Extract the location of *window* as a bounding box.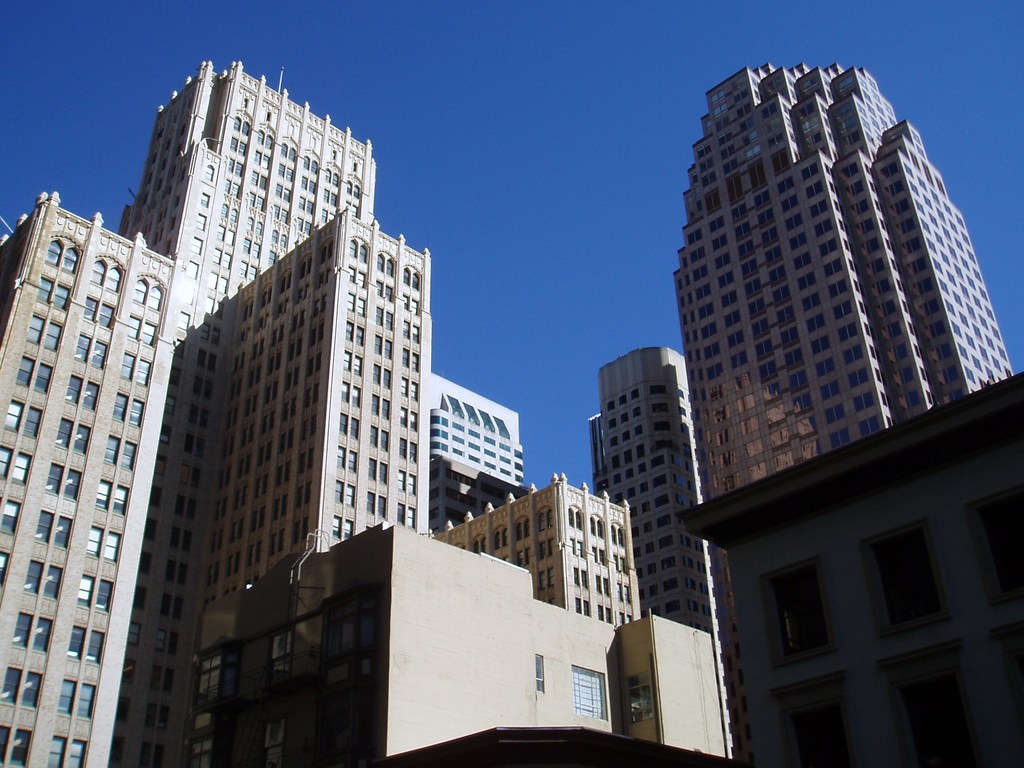
56/419/75/449.
